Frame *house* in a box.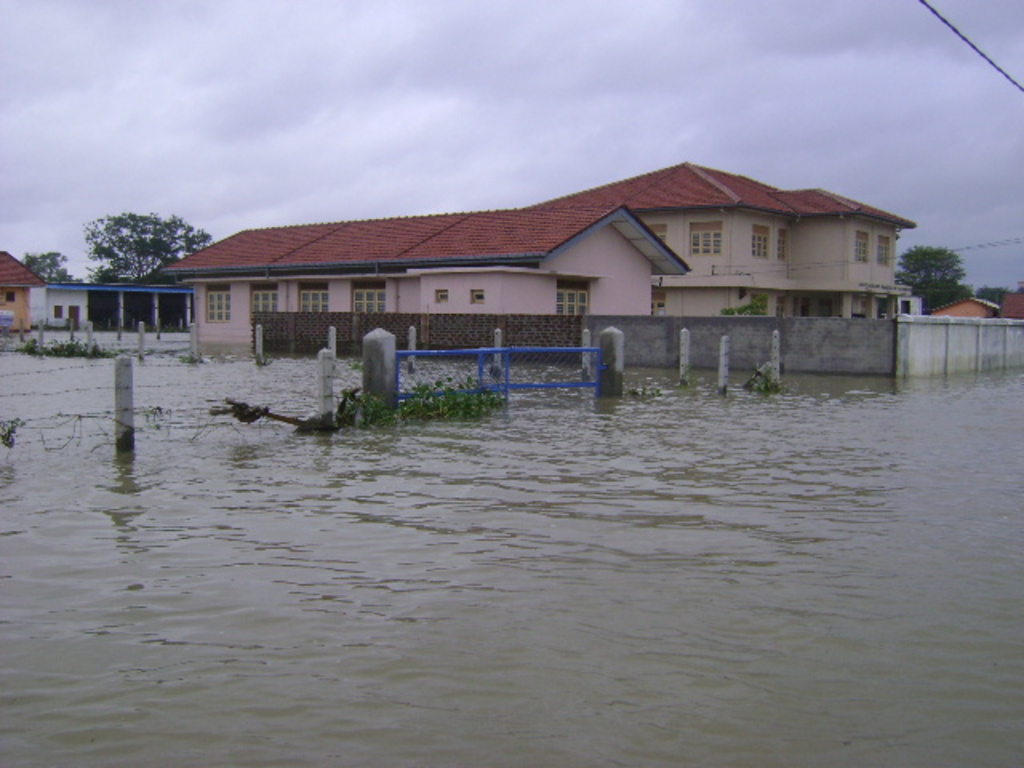
[157, 158, 915, 347].
